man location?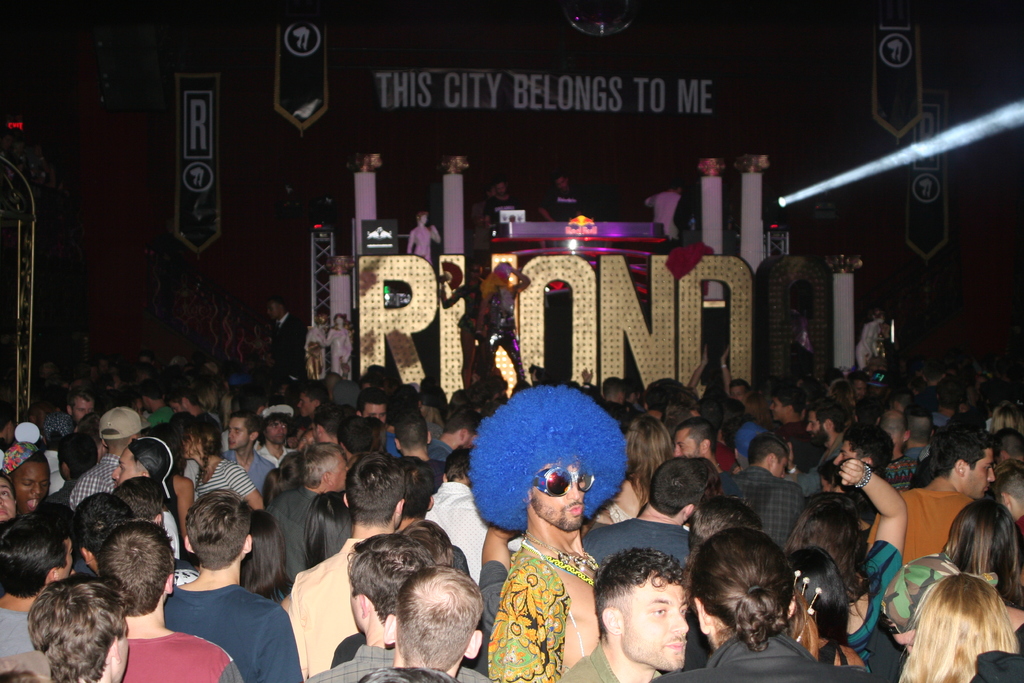
crop(678, 419, 726, 493)
